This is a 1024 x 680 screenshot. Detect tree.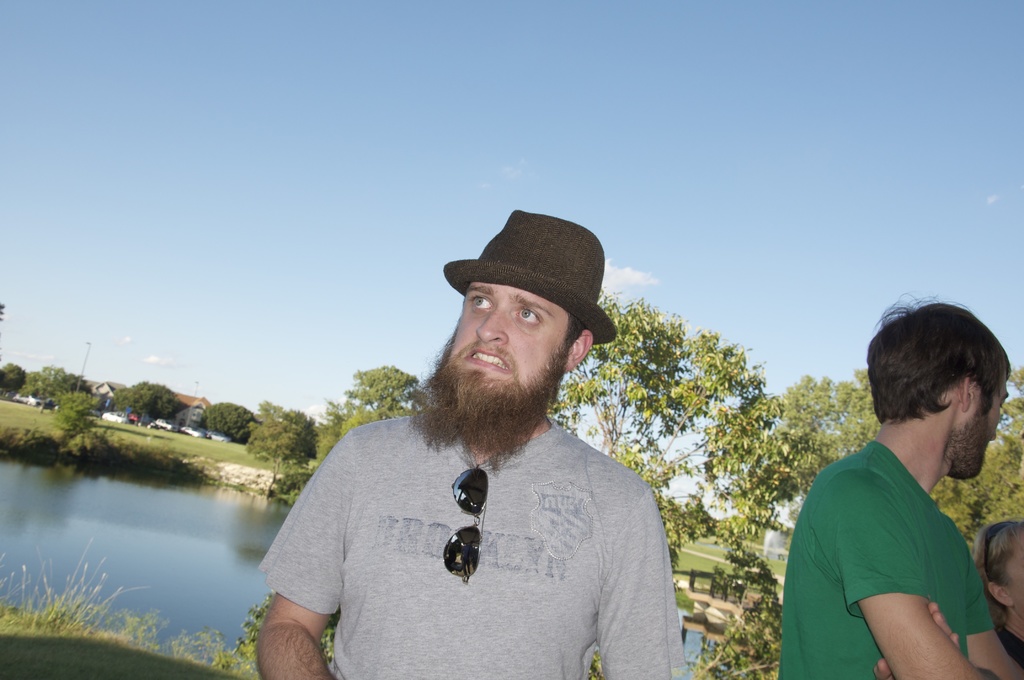
{"x1": 691, "y1": 539, "x2": 781, "y2": 679}.
